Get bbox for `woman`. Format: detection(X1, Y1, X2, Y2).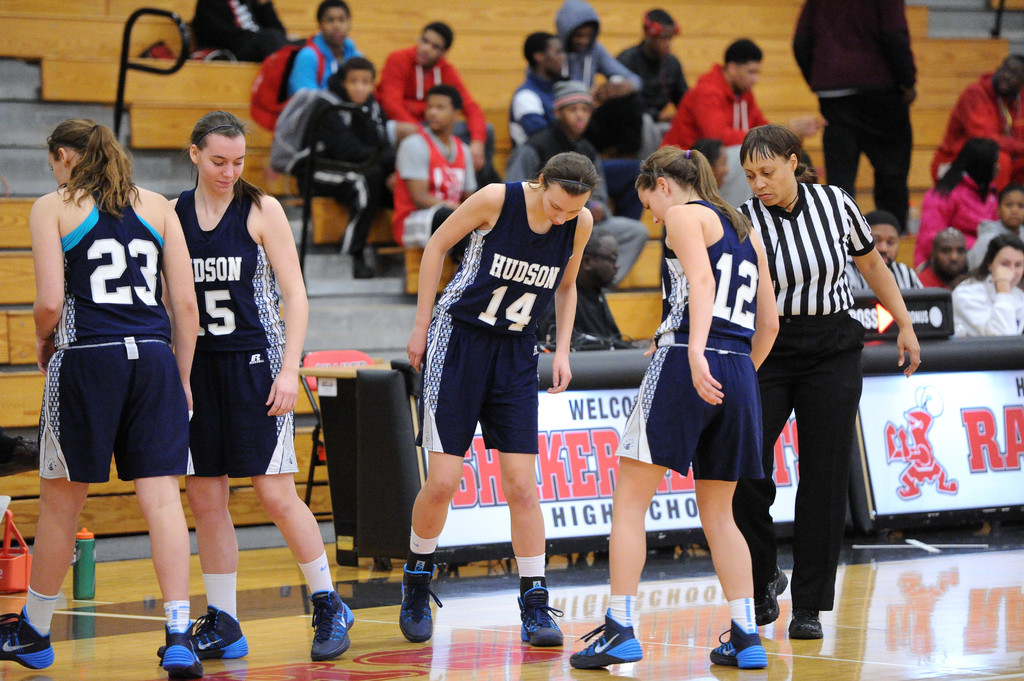
detection(942, 232, 1023, 346).
